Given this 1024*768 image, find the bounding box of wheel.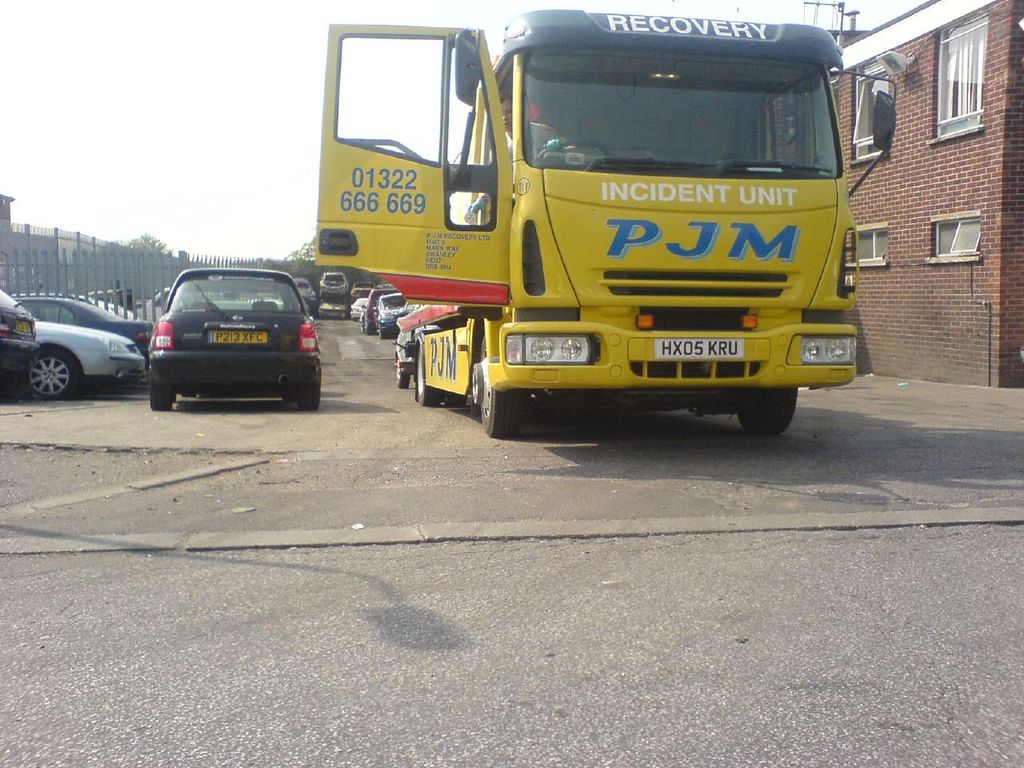
{"left": 738, "top": 389, "right": 797, "bottom": 434}.
